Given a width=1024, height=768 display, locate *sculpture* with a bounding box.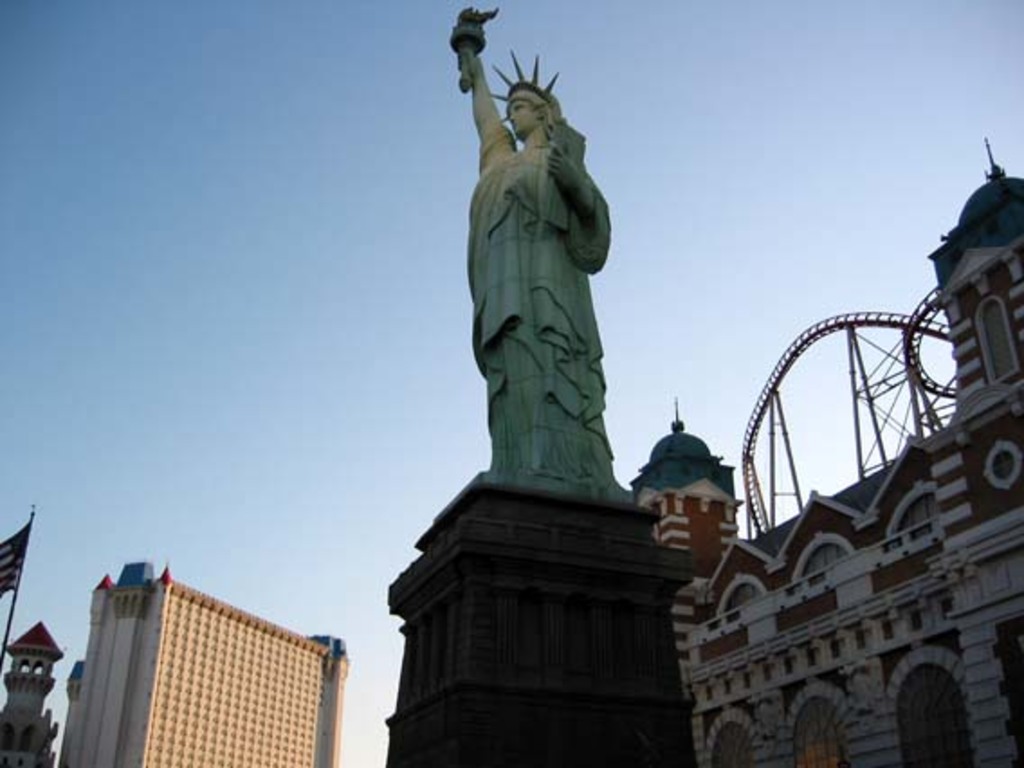
Located: bbox=[456, 59, 622, 489].
